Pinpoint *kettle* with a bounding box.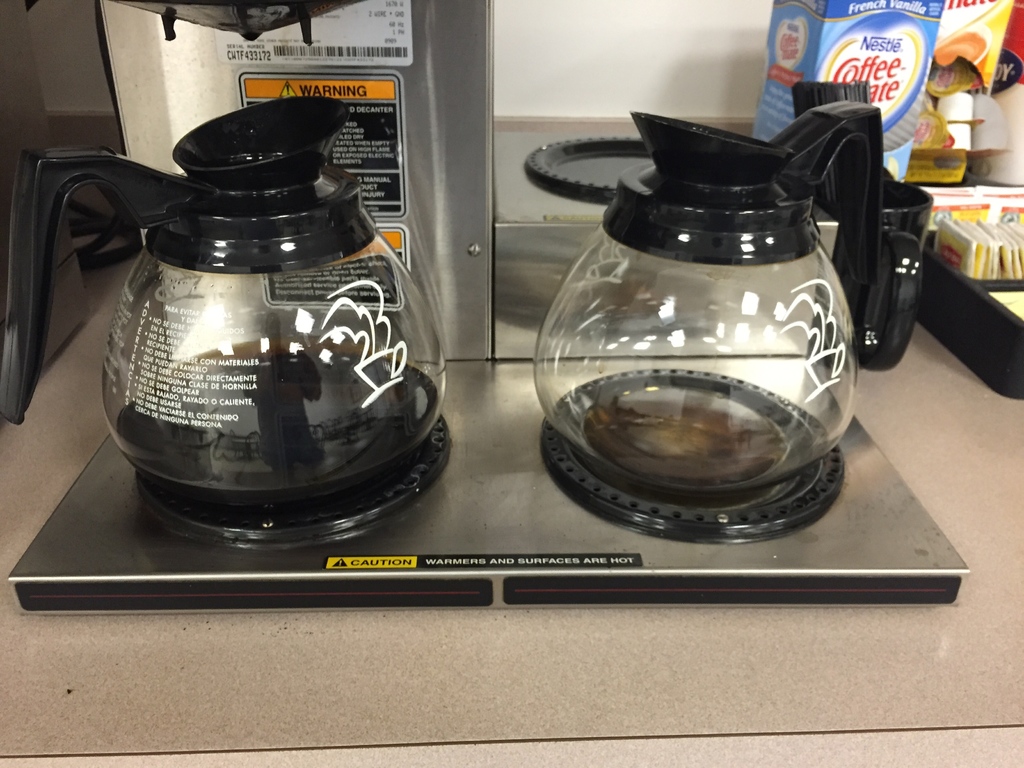
pyautogui.locateOnScreen(0, 97, 450, 548).
